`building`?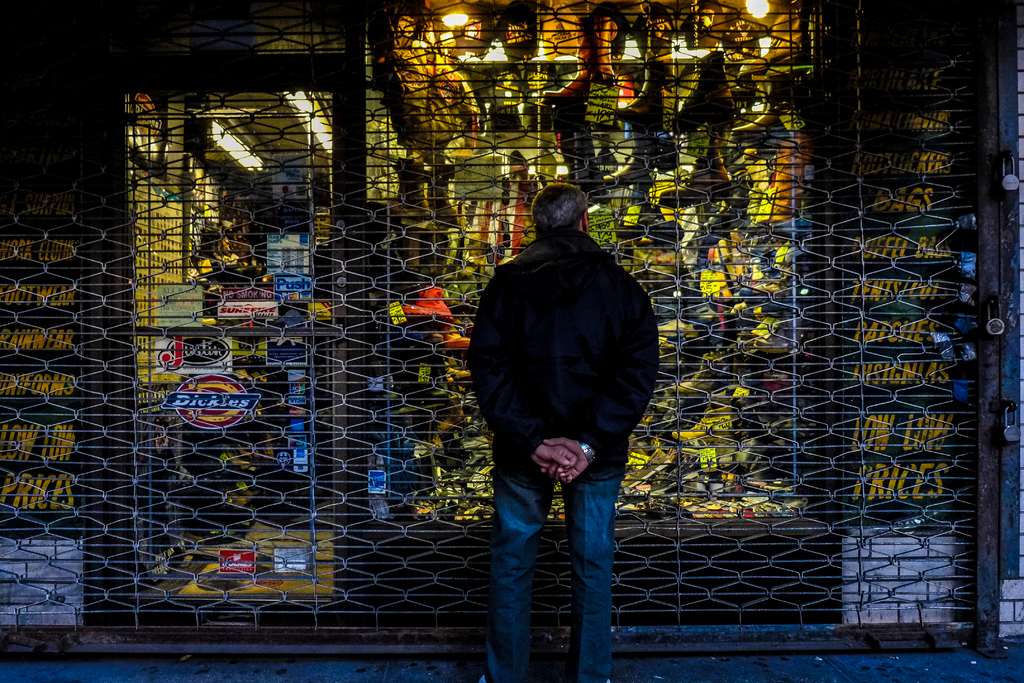
bbox=[0, 0, 1023, 658]
